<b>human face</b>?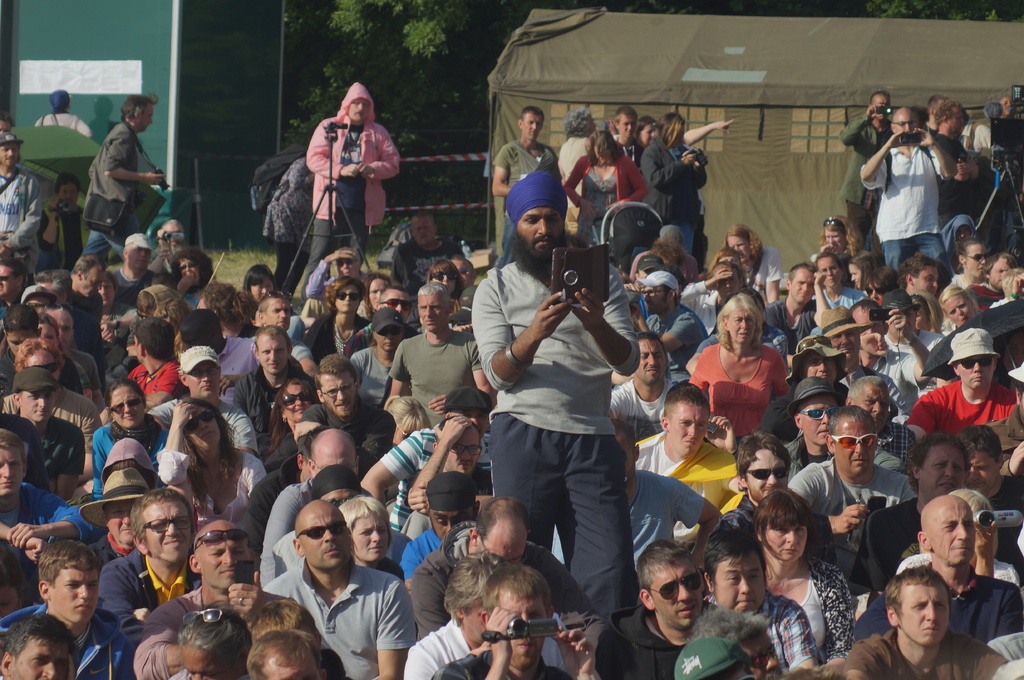
(326, 490, 356, 506)
